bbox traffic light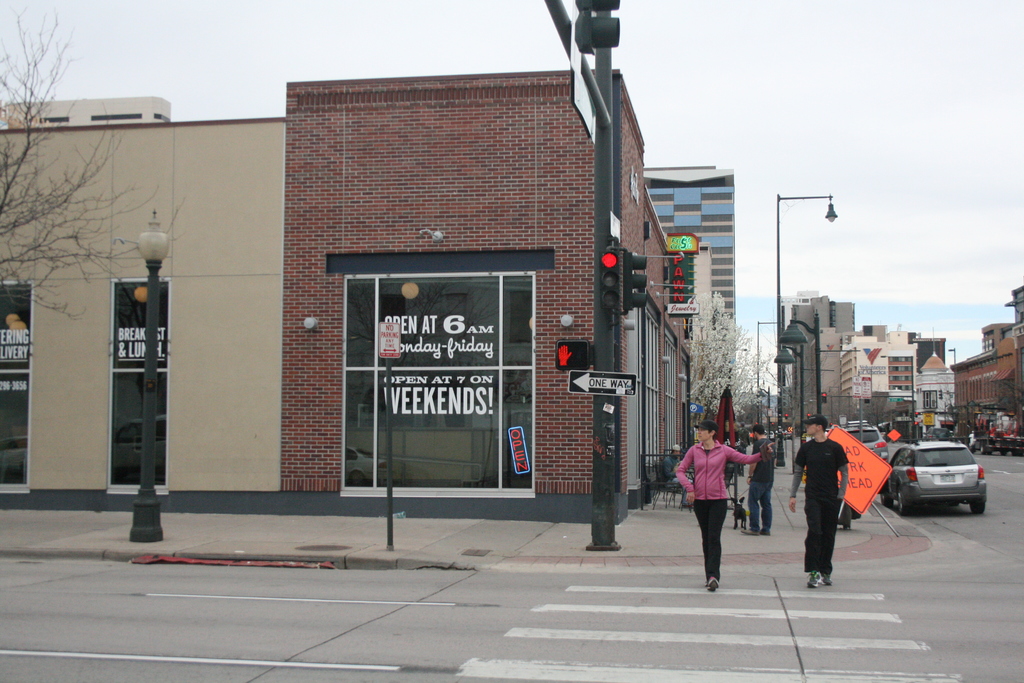
<bbox>915, 422, 920, 424</bbox>
